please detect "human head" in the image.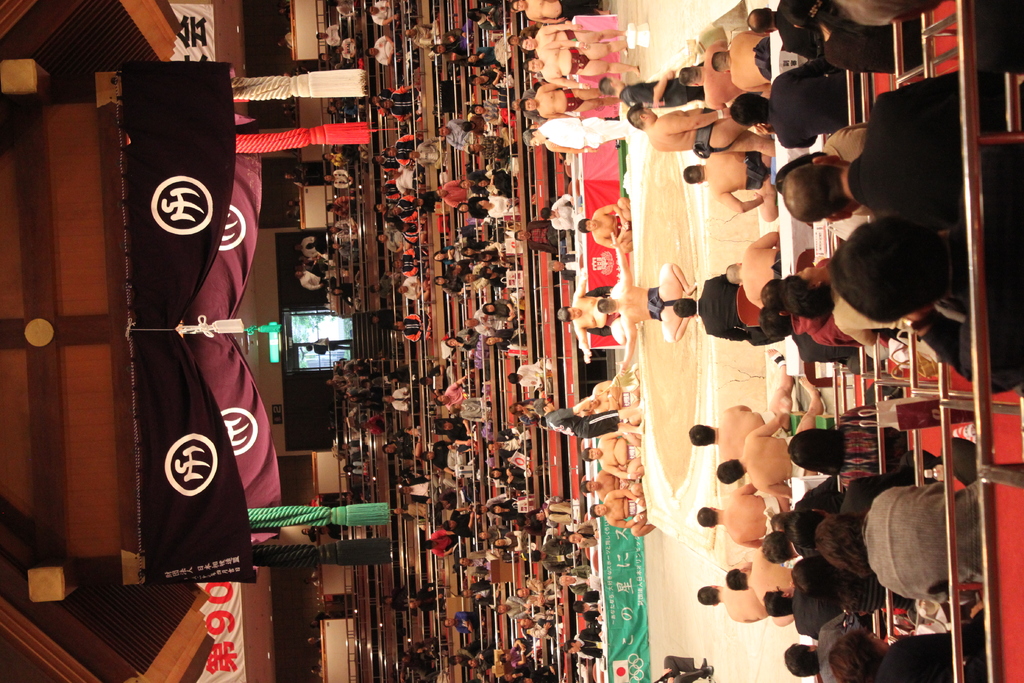
bbox=(466, 8, 482, 20).
